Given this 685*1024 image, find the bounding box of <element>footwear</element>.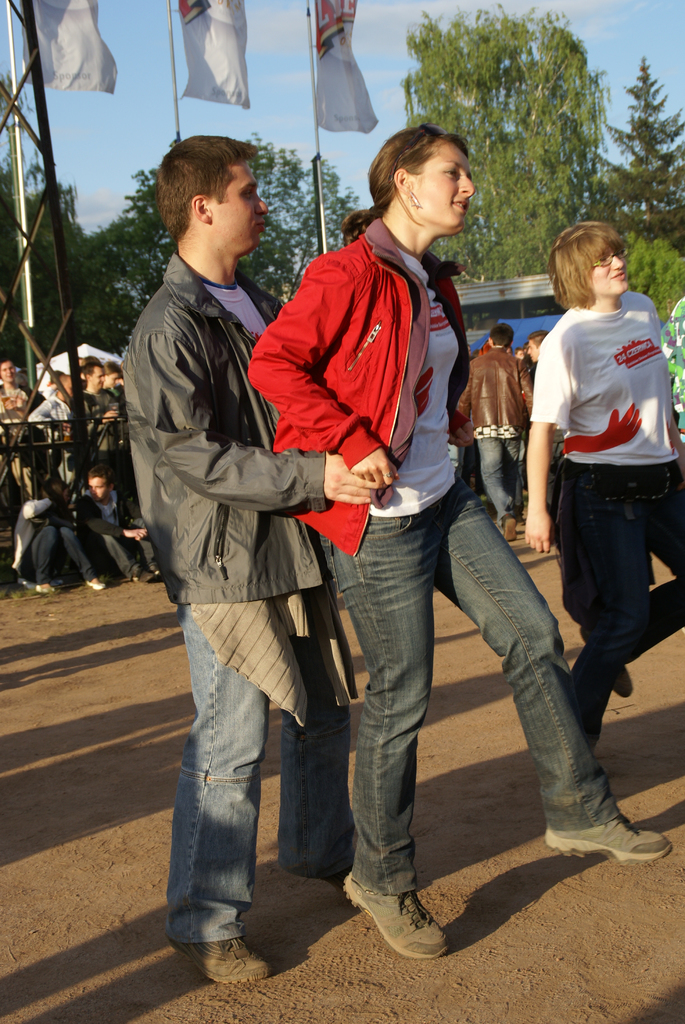
(498, 513, 520, 540).
